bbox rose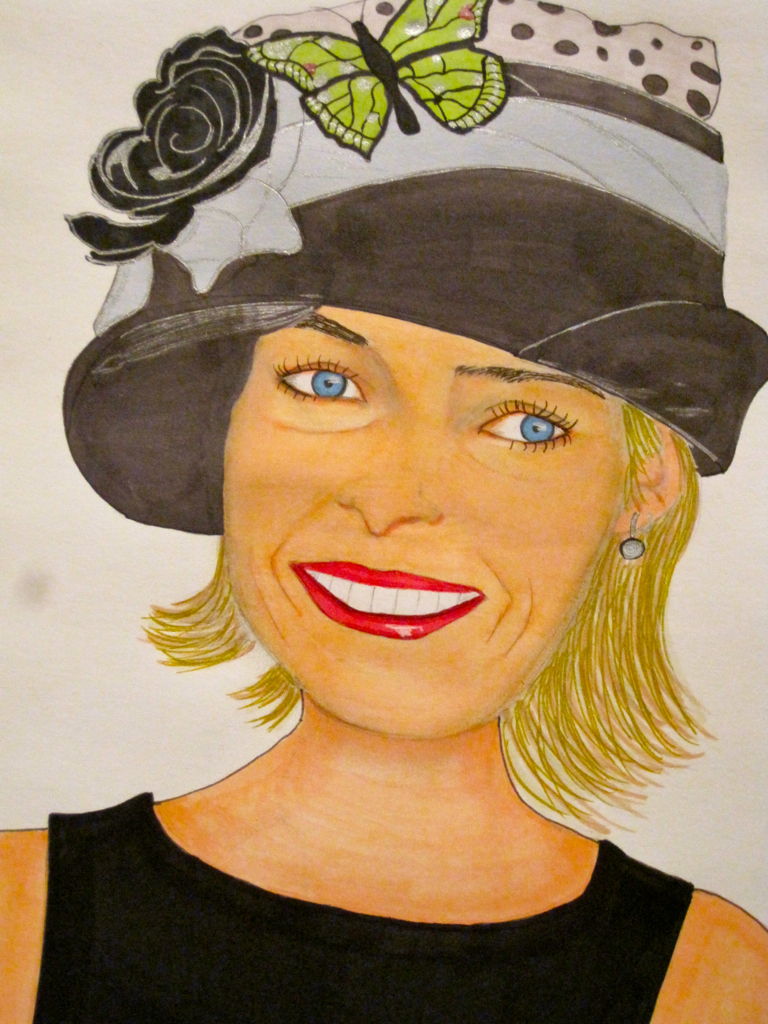
bbox(64, 24, 284, 269)
